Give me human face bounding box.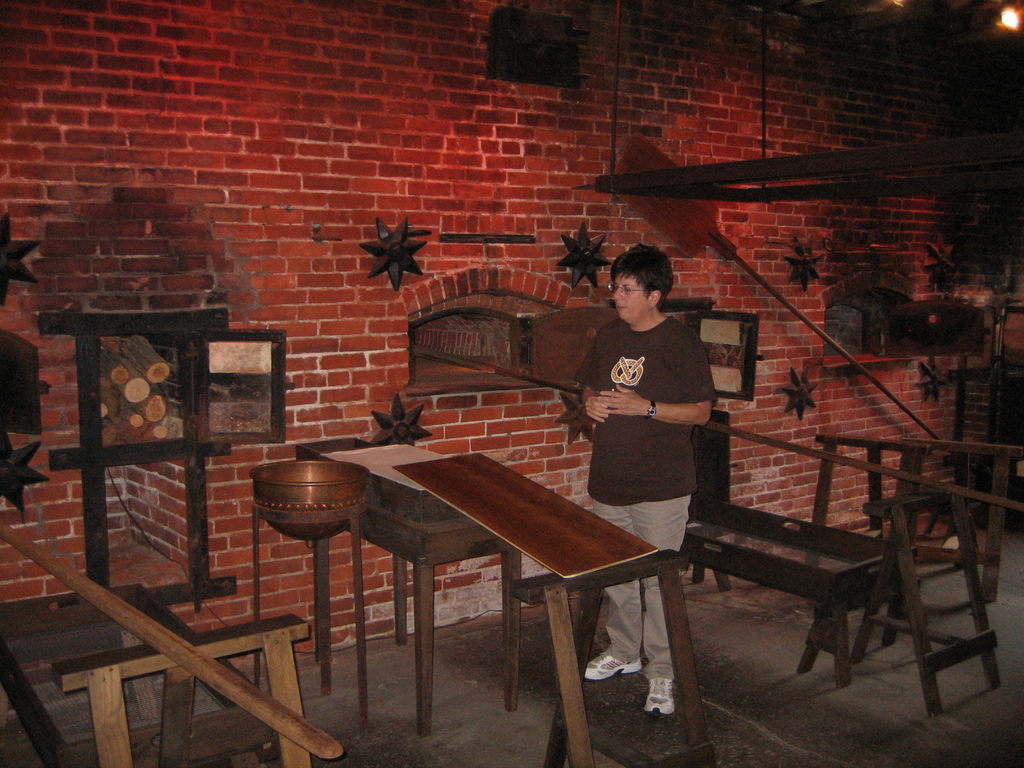
613:277:649:322.
